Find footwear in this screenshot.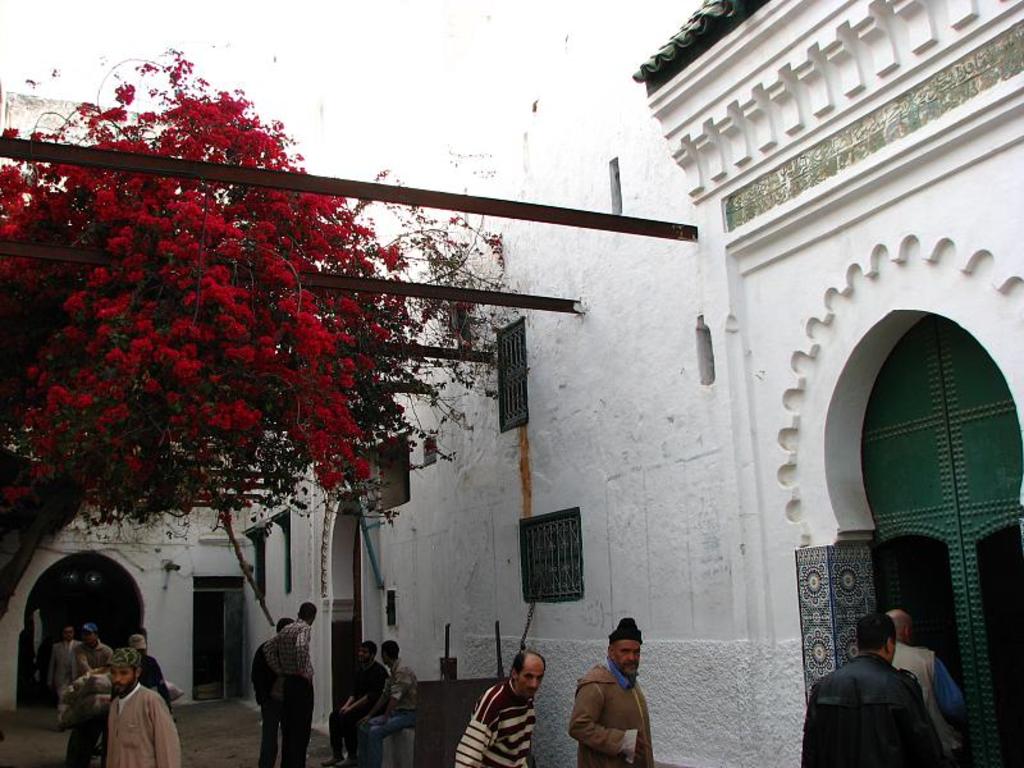
The bounding box for footwear is left=340, top=755, right=355, bottom=767.
